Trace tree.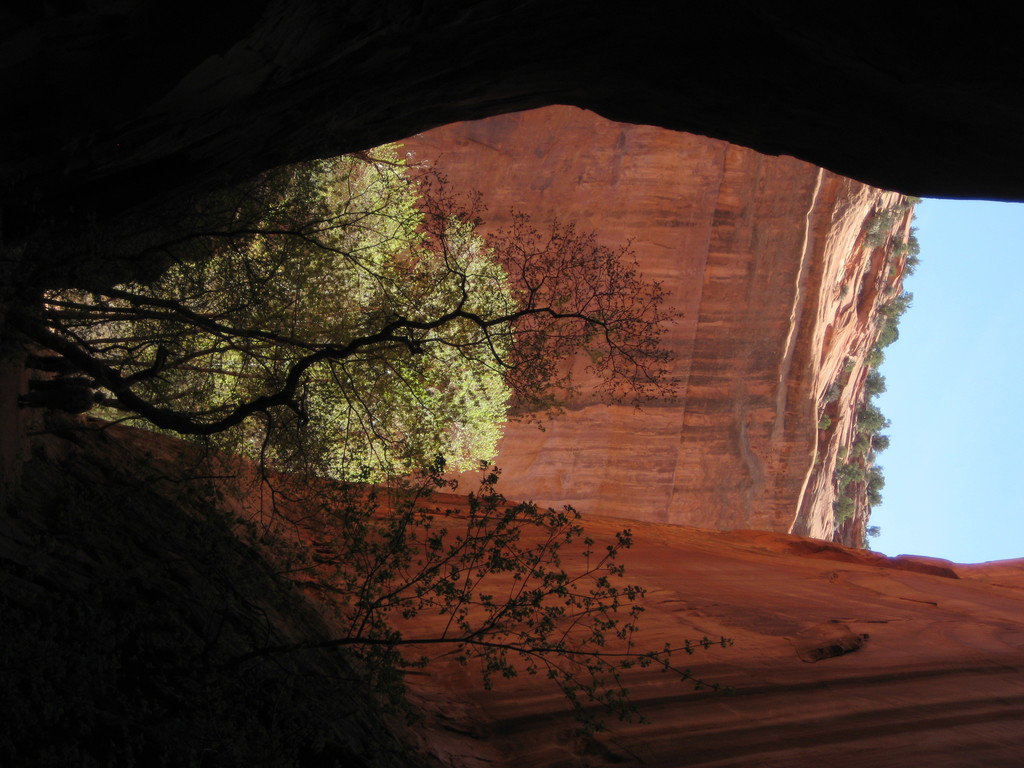
Traced to [820,422,832,436].
